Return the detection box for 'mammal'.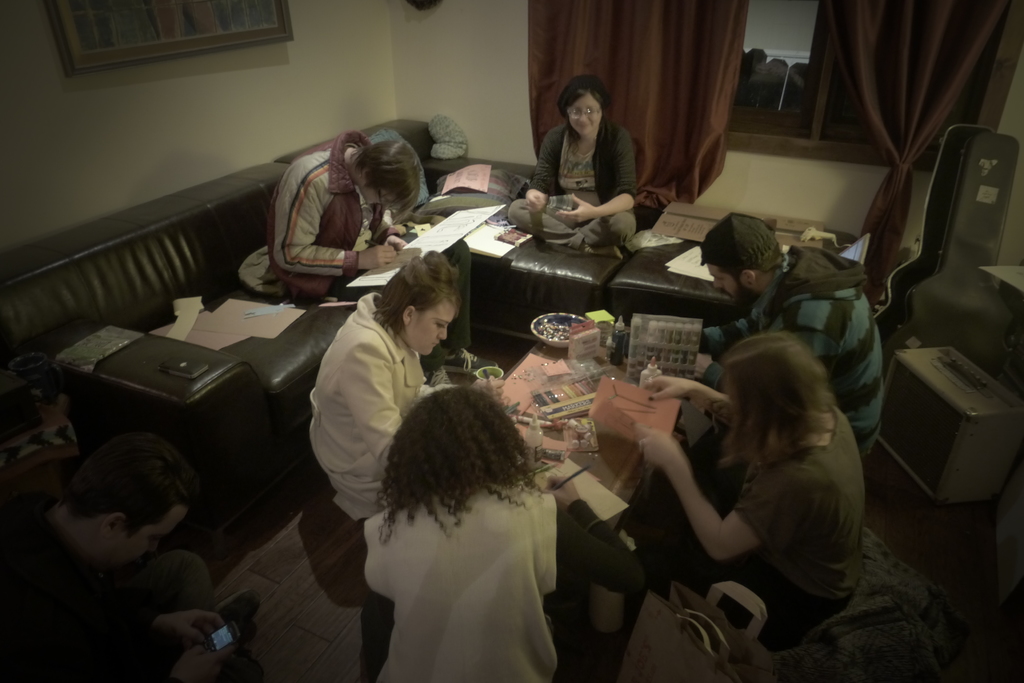
(0,431,259,682).
